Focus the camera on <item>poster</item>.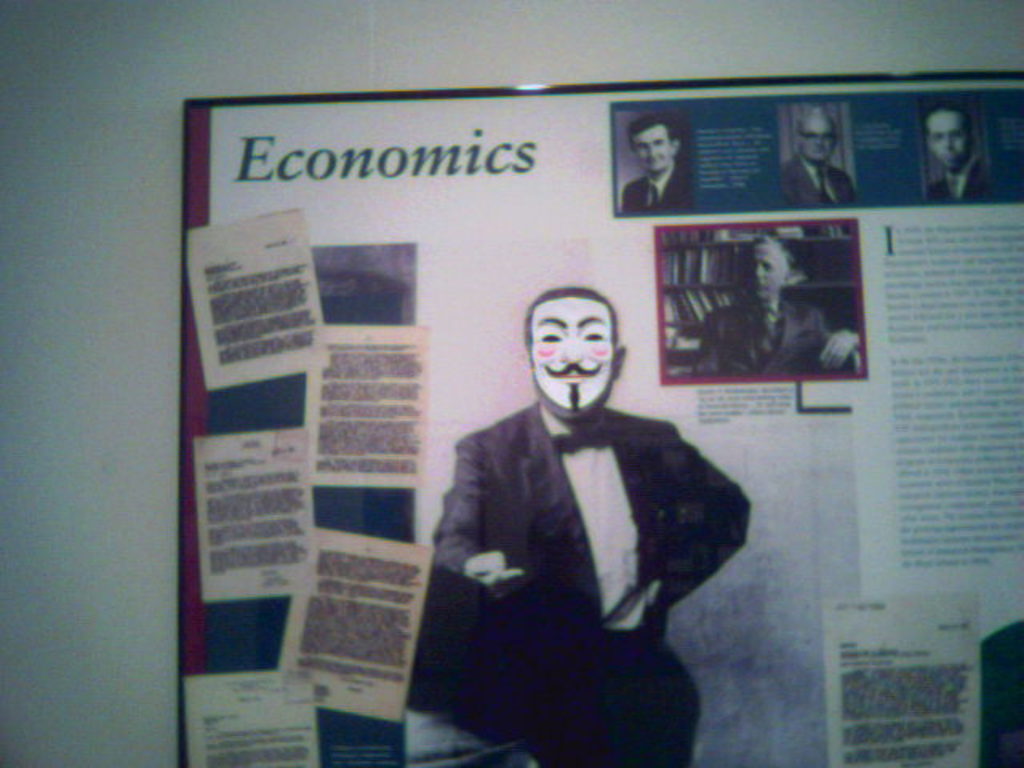
Focus region: (x1=282, y1=523, x2=434, y2=723).
